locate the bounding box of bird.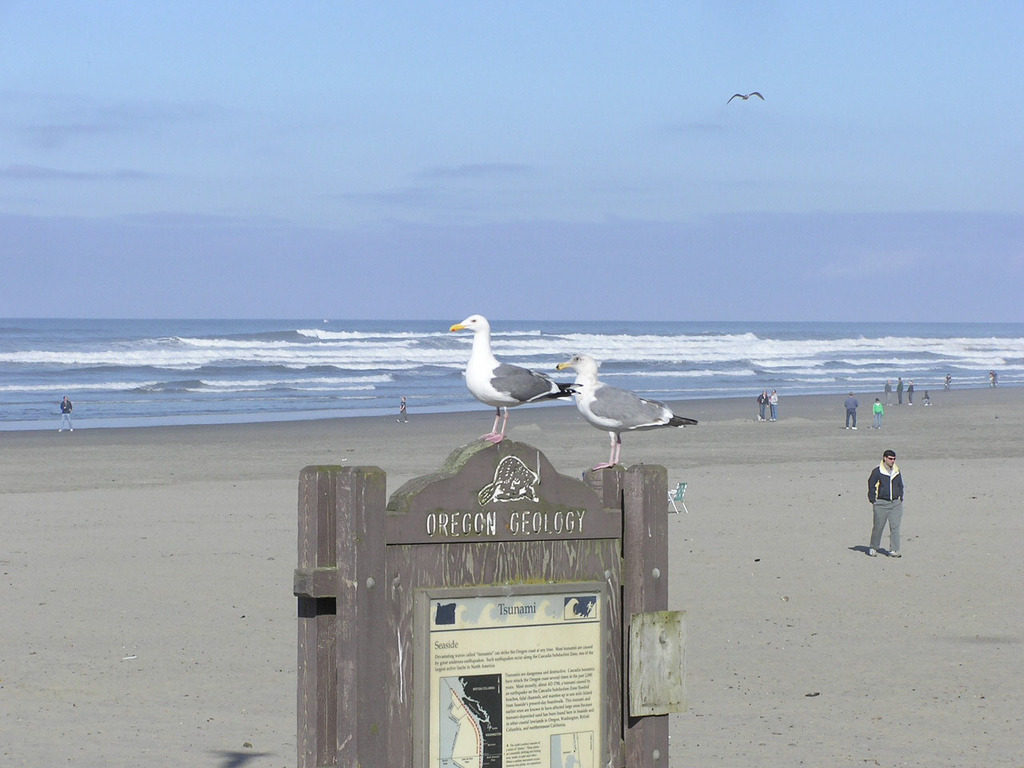
Bounding box: bbox=(443, 311, 594, 436).
